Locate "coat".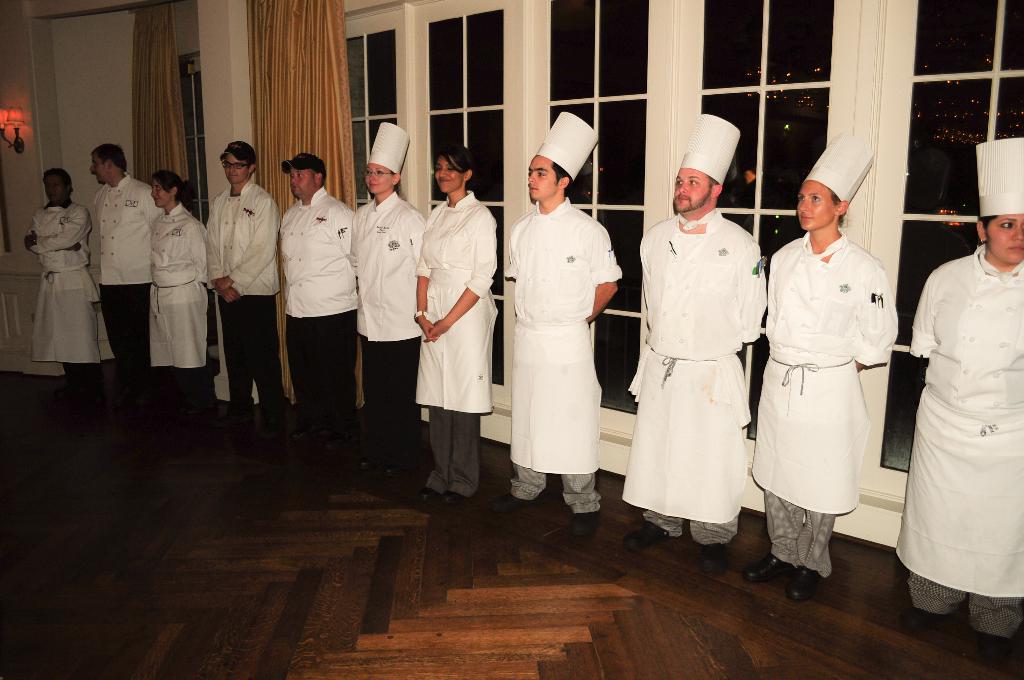
Bounding box: Rect(279, 191, 355, 320).
